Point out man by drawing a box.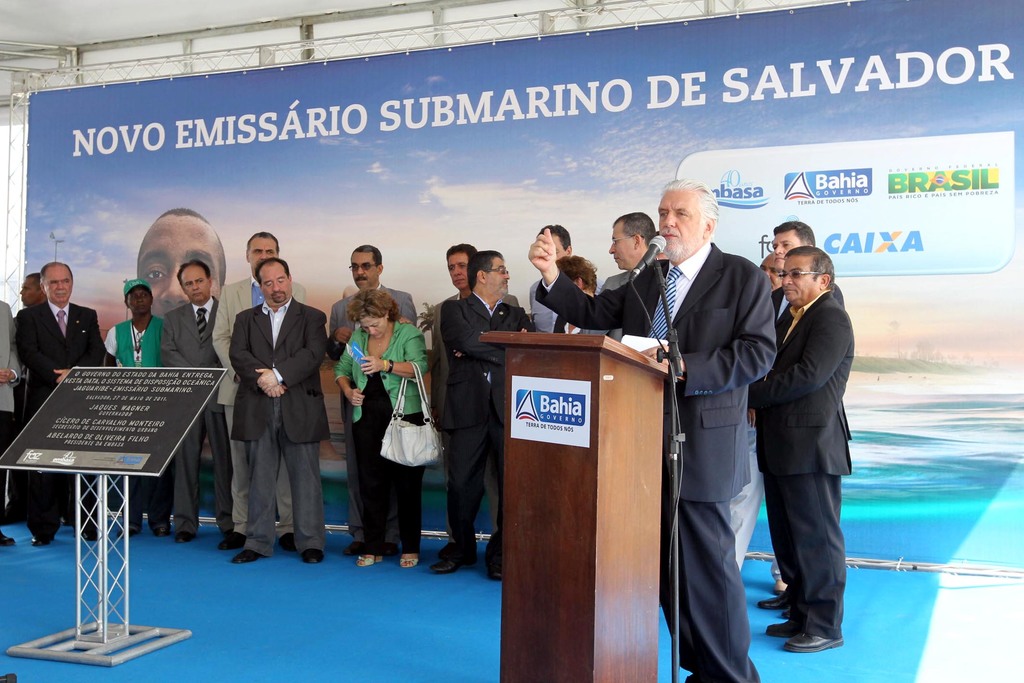
225:256:330:567.
